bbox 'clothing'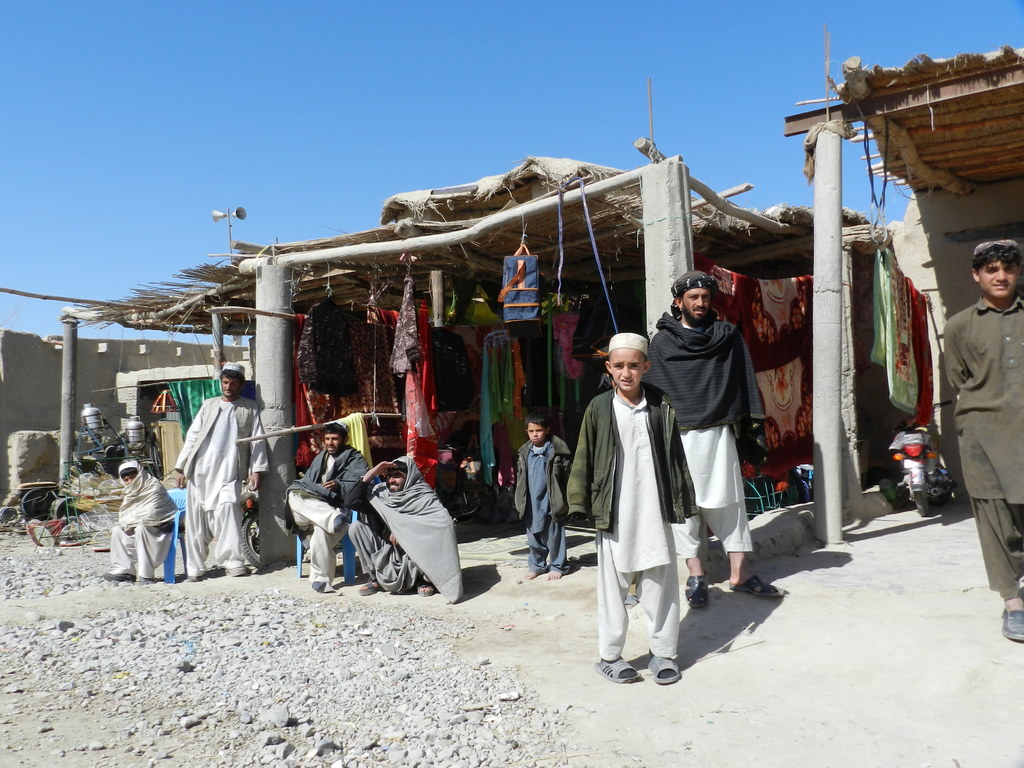
<bbox>342, 454, 463, 599</bbox>
